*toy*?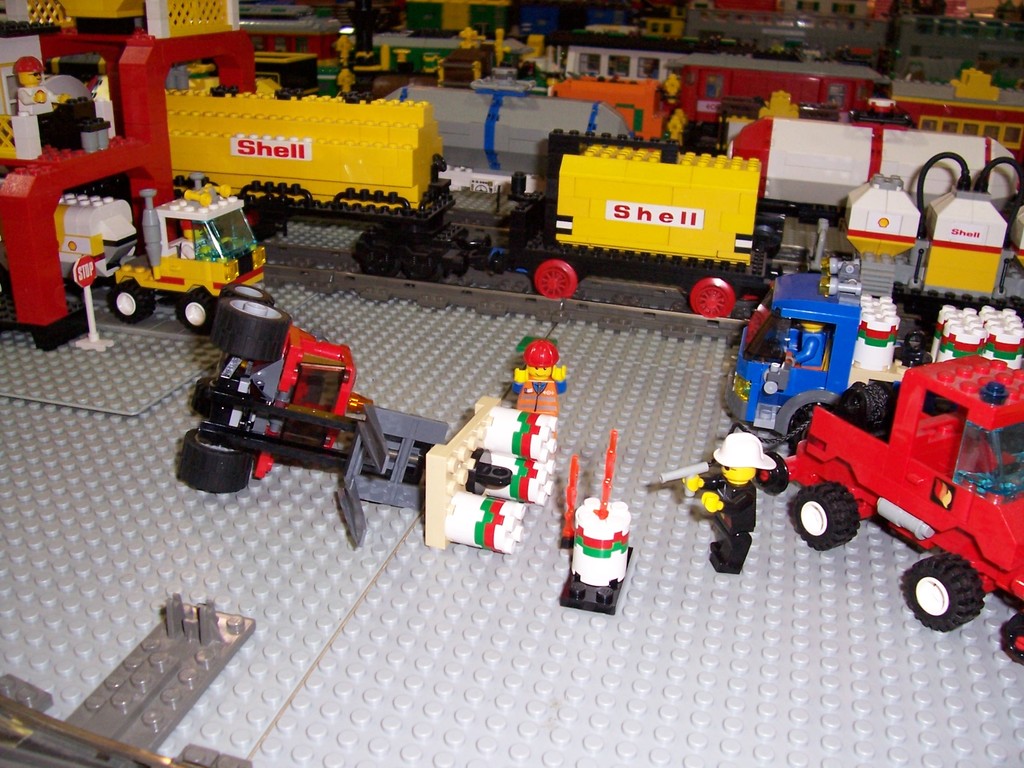
locate(769, 352, 1023, 659)
